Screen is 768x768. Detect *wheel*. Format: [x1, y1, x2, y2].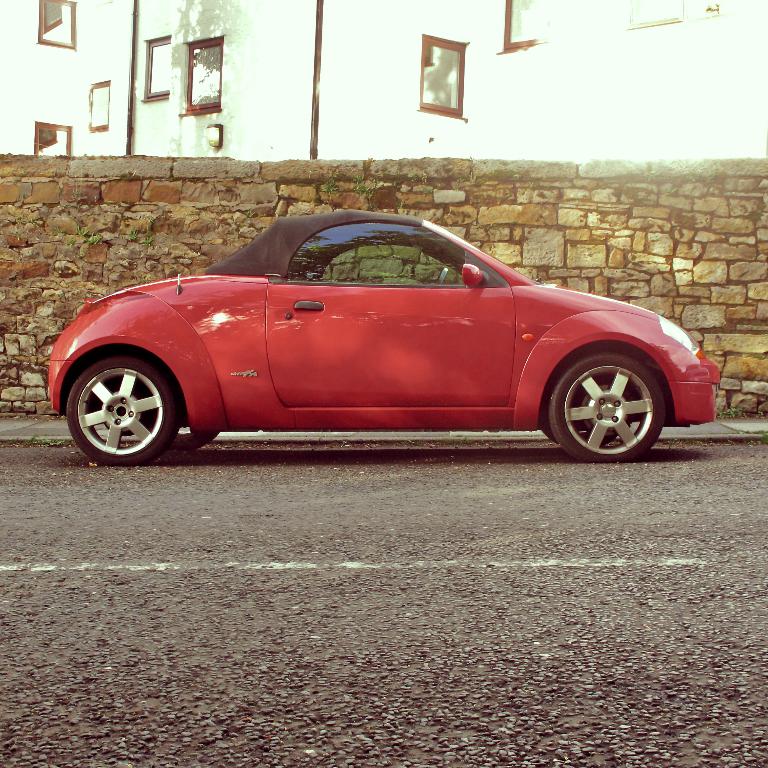
[538, 339, 681, 462].
